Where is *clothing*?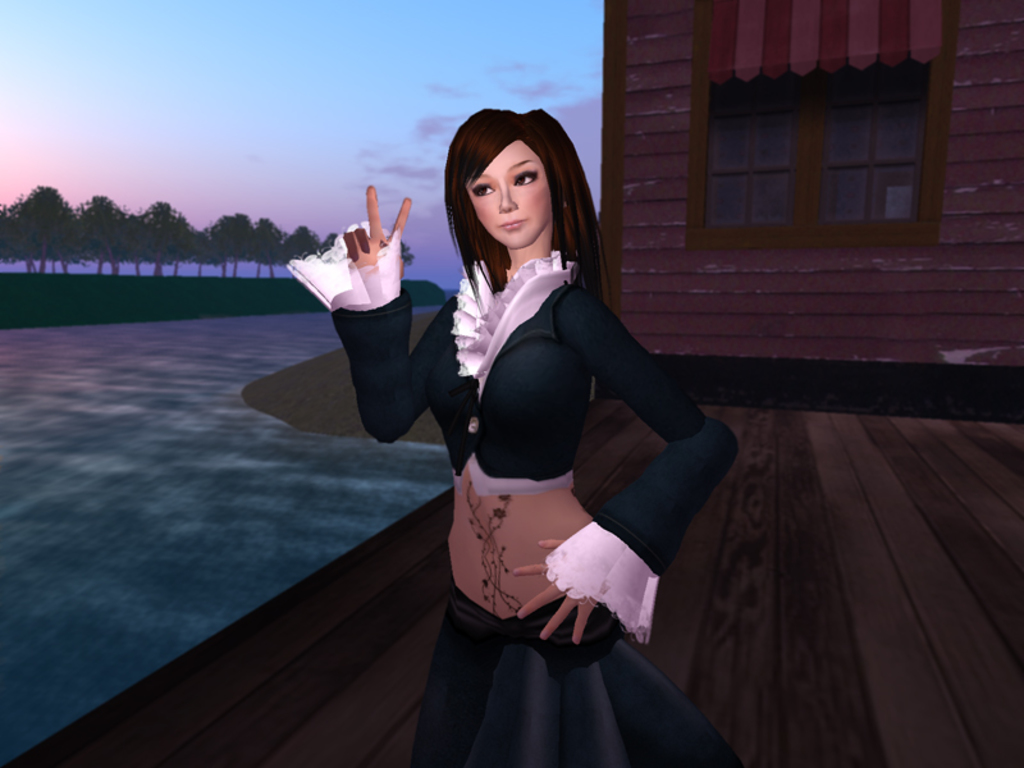
bbox=[337, 218, 685, 643].
